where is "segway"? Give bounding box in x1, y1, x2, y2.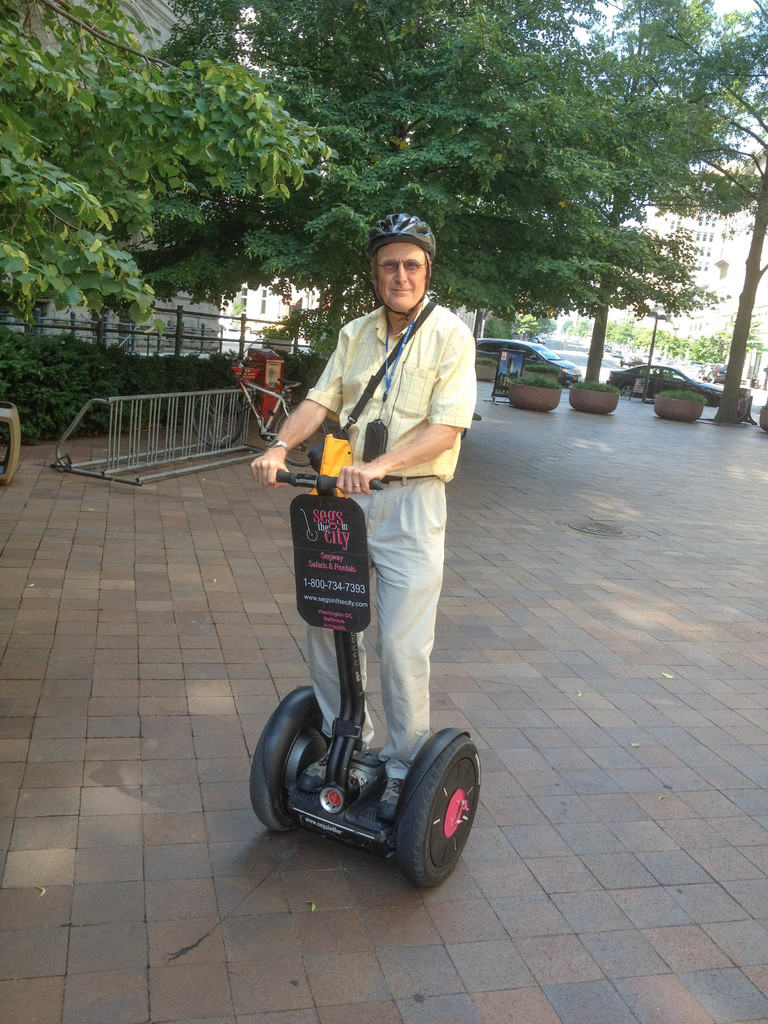
246, 465, 482, 881.
